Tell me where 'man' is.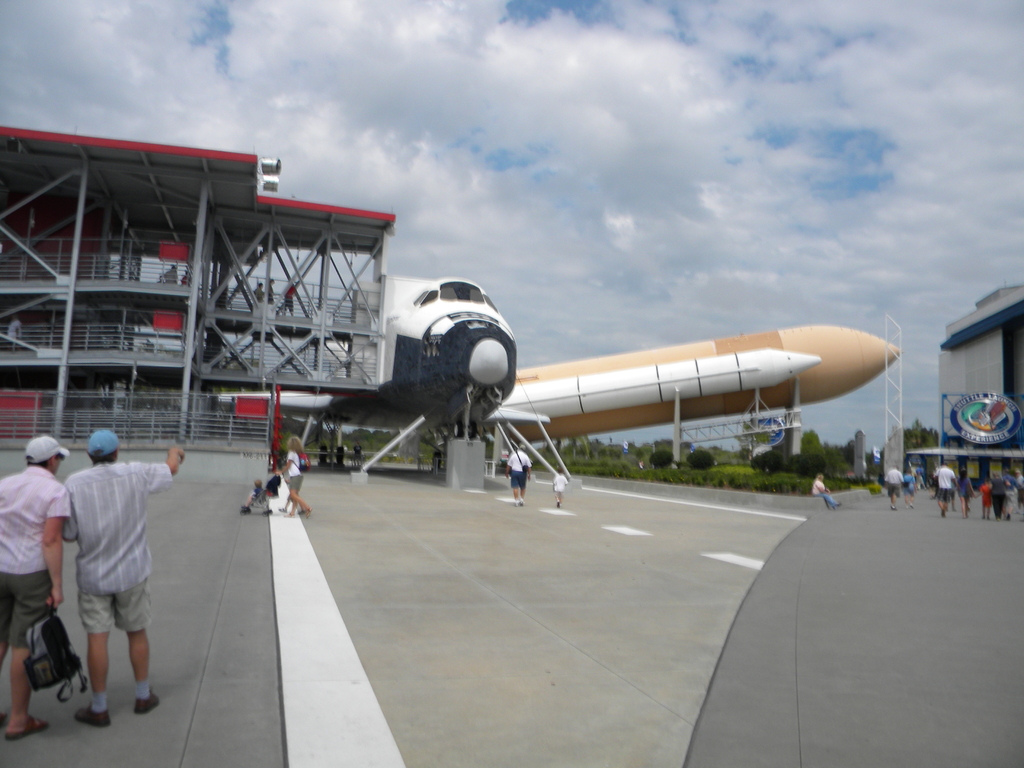
'man' is at Rect(881, 463, 901, 504).
